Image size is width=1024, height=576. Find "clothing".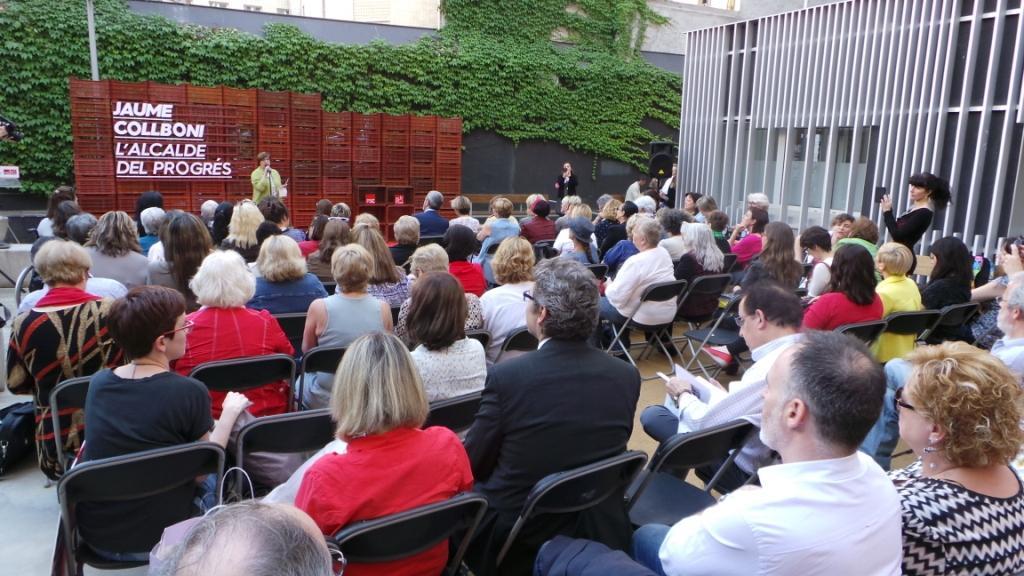
pyautogui.locateOnScreen(169, 315, 299, 413).
